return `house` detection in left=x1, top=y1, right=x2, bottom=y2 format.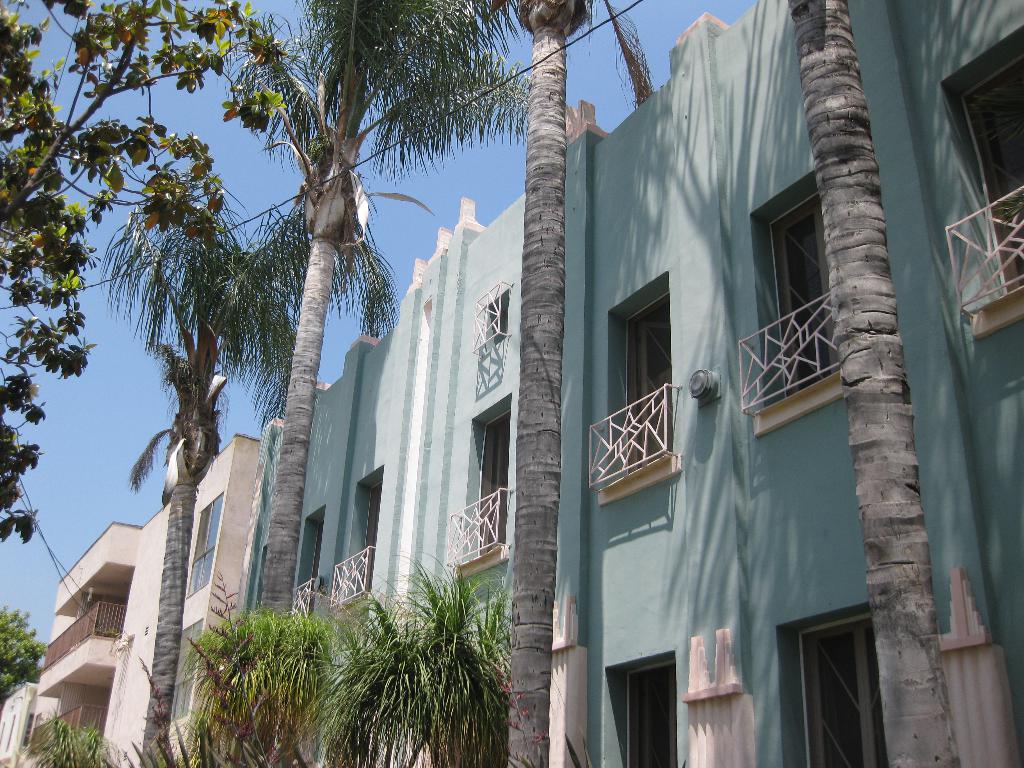
left=42, top=520, right=146, bottom=766.
